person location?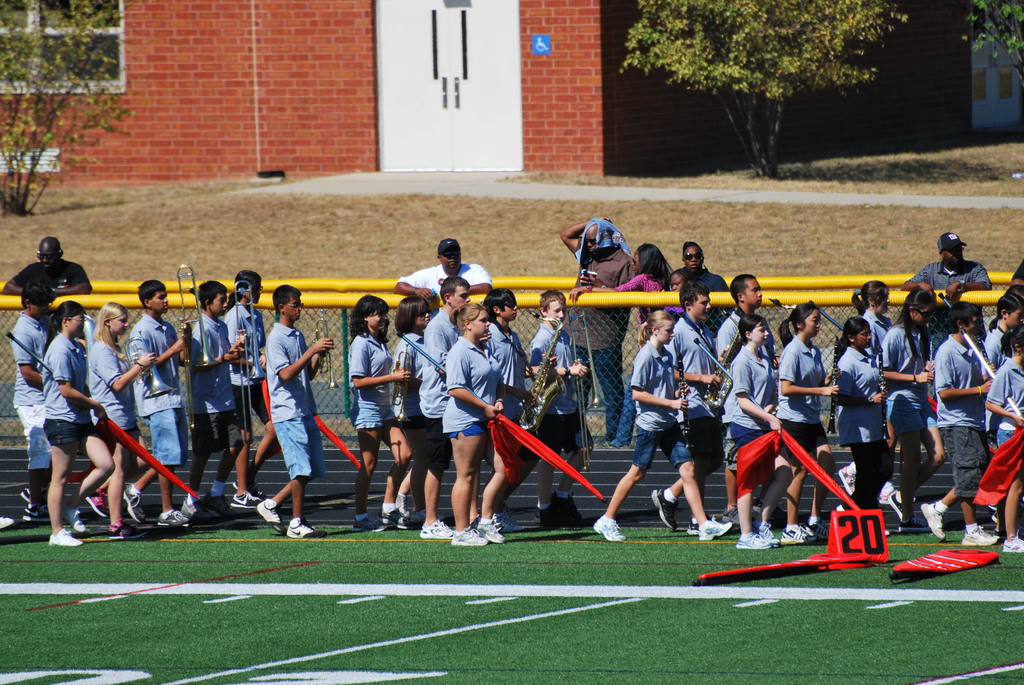
pyautogui.locateOnScreen(595, 272, 1023, 562)
